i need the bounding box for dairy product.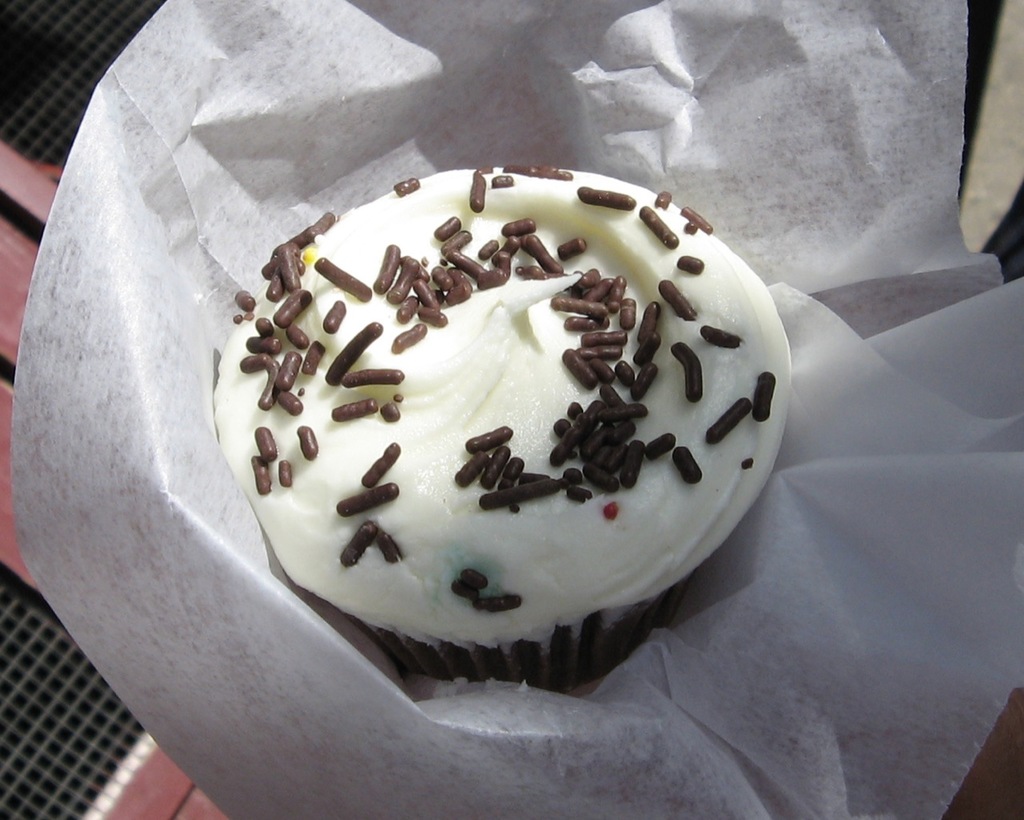
Here it is: 218 166 792 647.
